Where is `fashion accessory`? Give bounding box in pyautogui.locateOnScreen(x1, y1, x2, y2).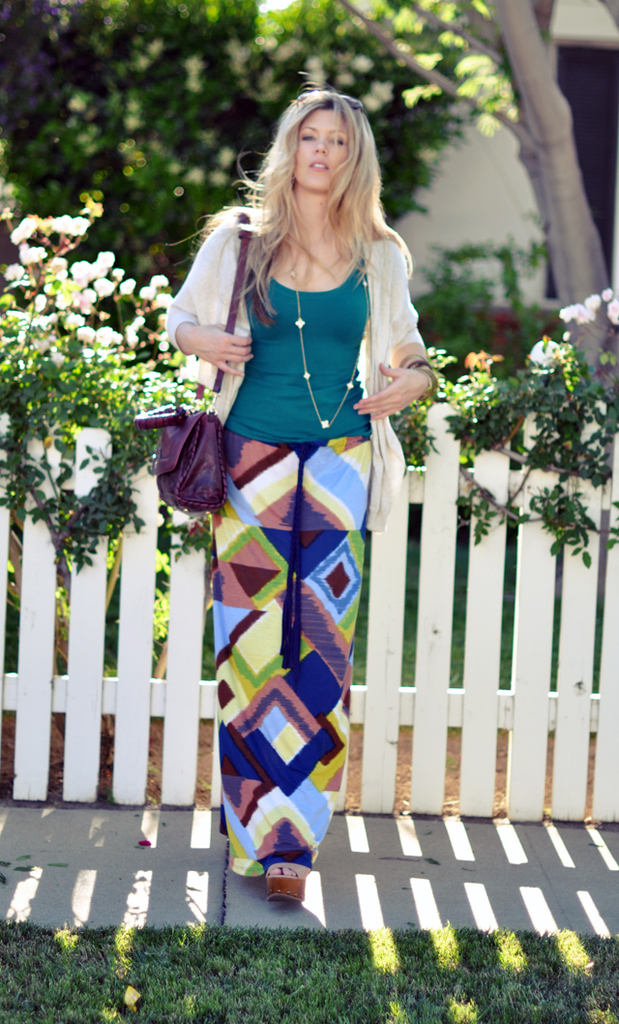
pyautogui.locateOnScreen(417, 352, 443, 397).
